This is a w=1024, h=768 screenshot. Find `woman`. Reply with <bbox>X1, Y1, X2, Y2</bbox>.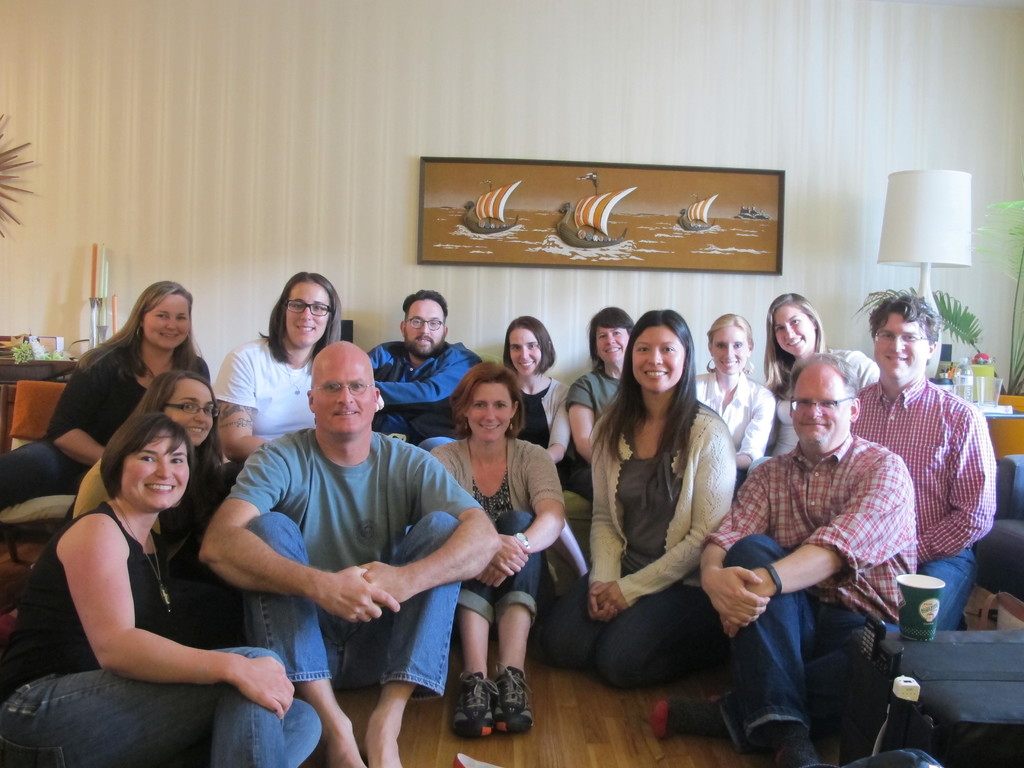
<bbox>740, 293, 883, 481</bbox>.
